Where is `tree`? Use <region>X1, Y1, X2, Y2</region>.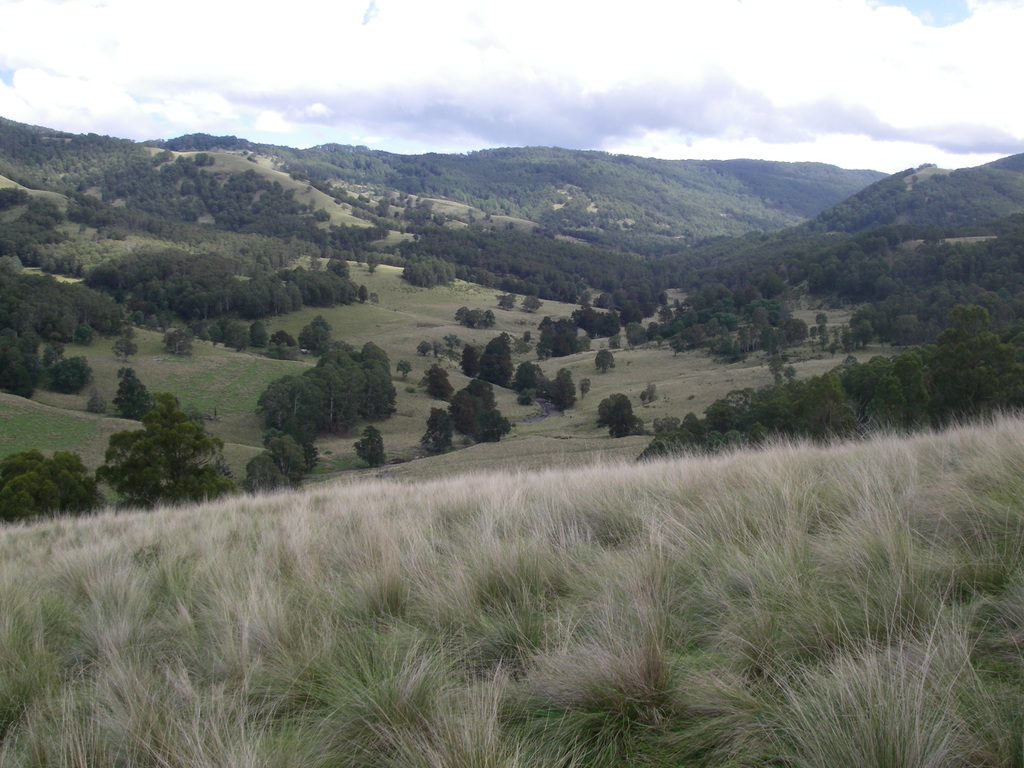
<region>397, 358, 411, 382</region>.
